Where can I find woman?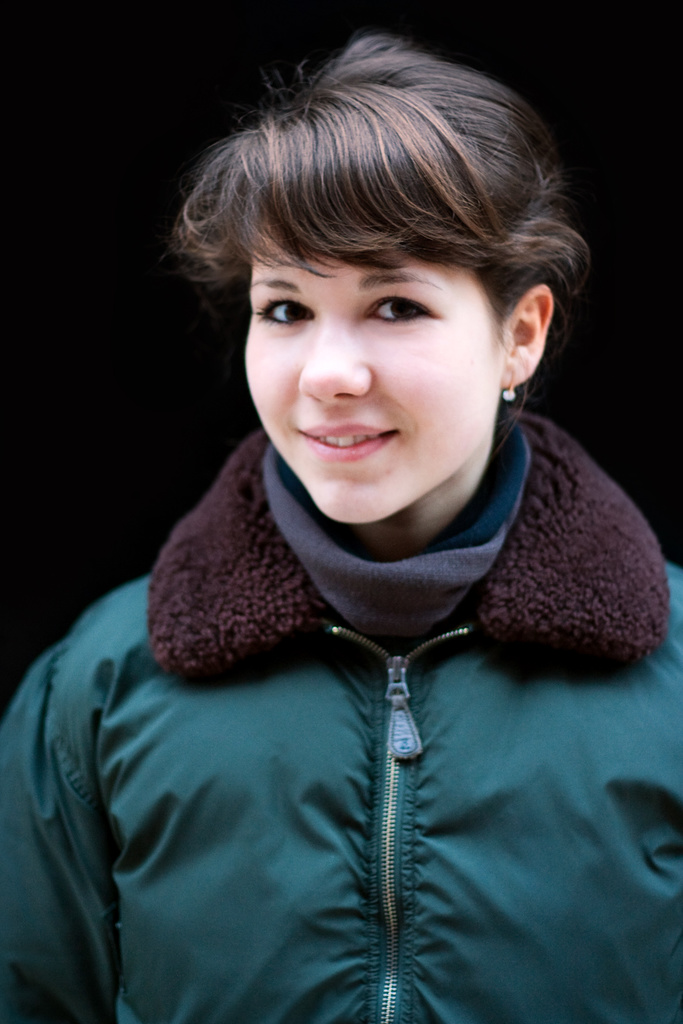
You can find it at [x1=24, y1=86, x2=682, y2=998].
